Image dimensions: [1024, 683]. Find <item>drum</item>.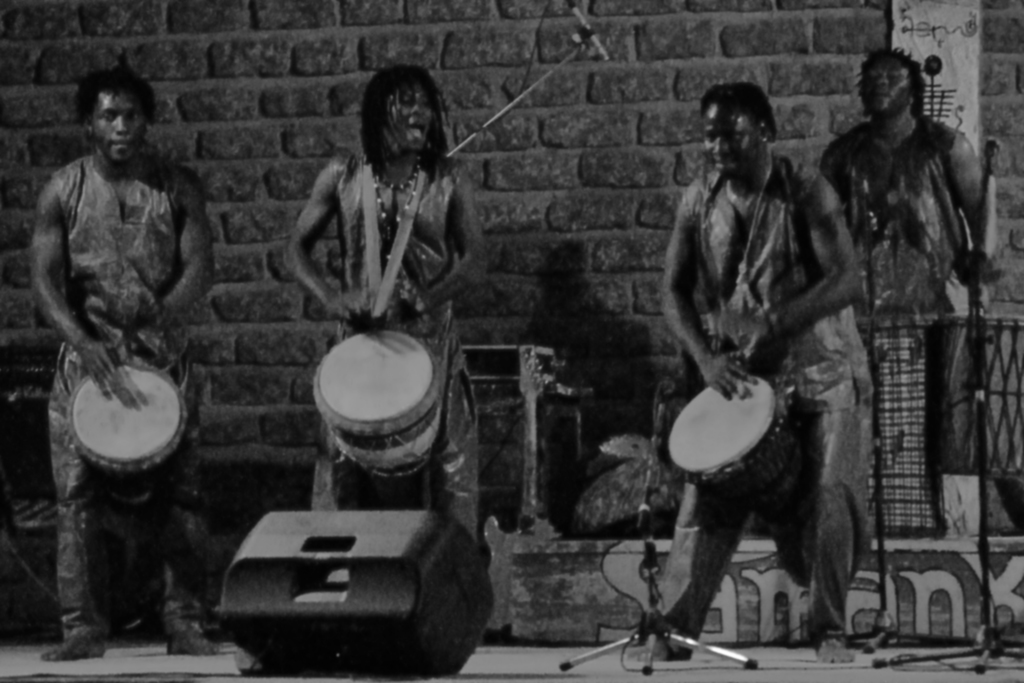
309,329,442,479.
